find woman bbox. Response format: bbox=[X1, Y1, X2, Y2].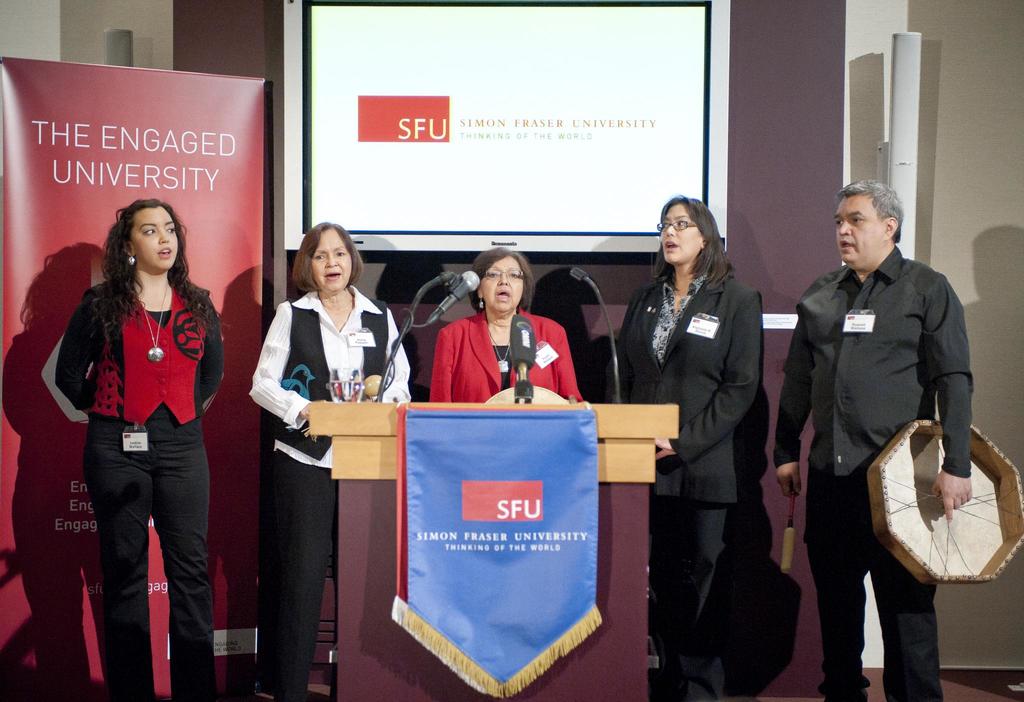
bbox=[249, 221, 410, 701].
